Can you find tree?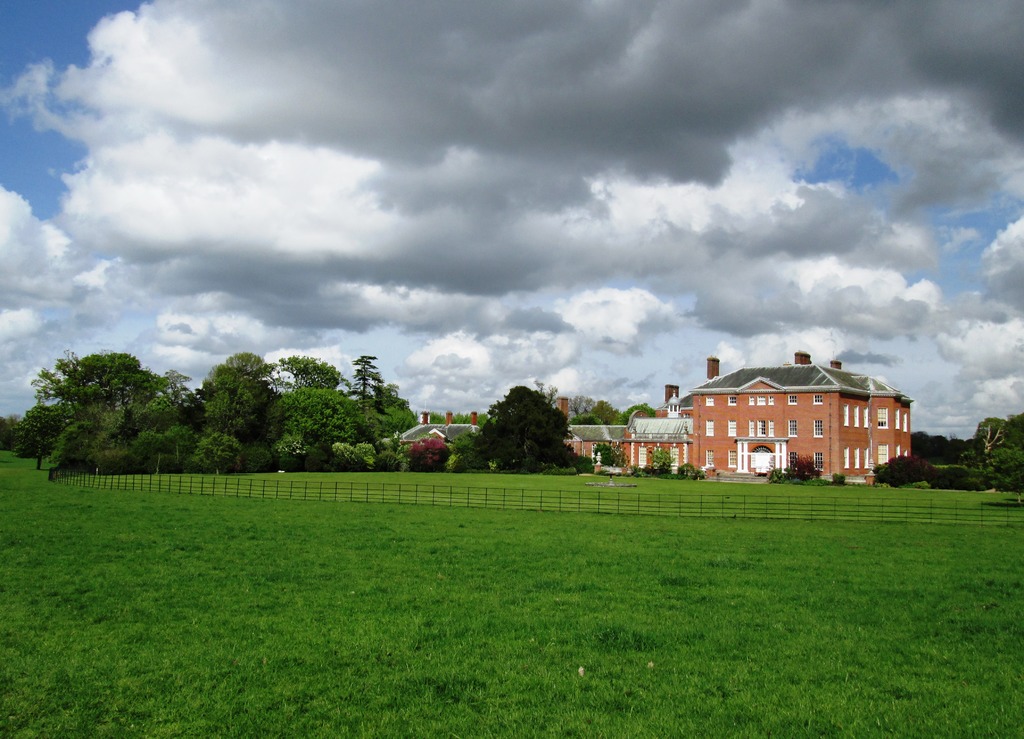
Yes, bounding box: bbox(968, 411, 1023, 453).
